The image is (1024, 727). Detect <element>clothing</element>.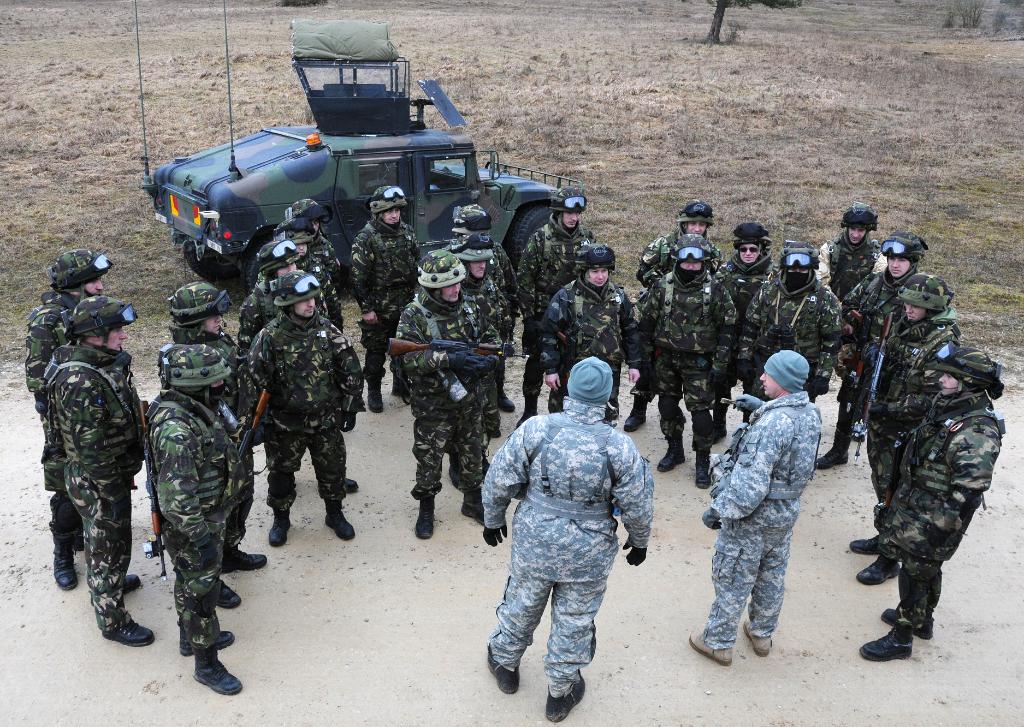
Detection: 166/323/254/550.
